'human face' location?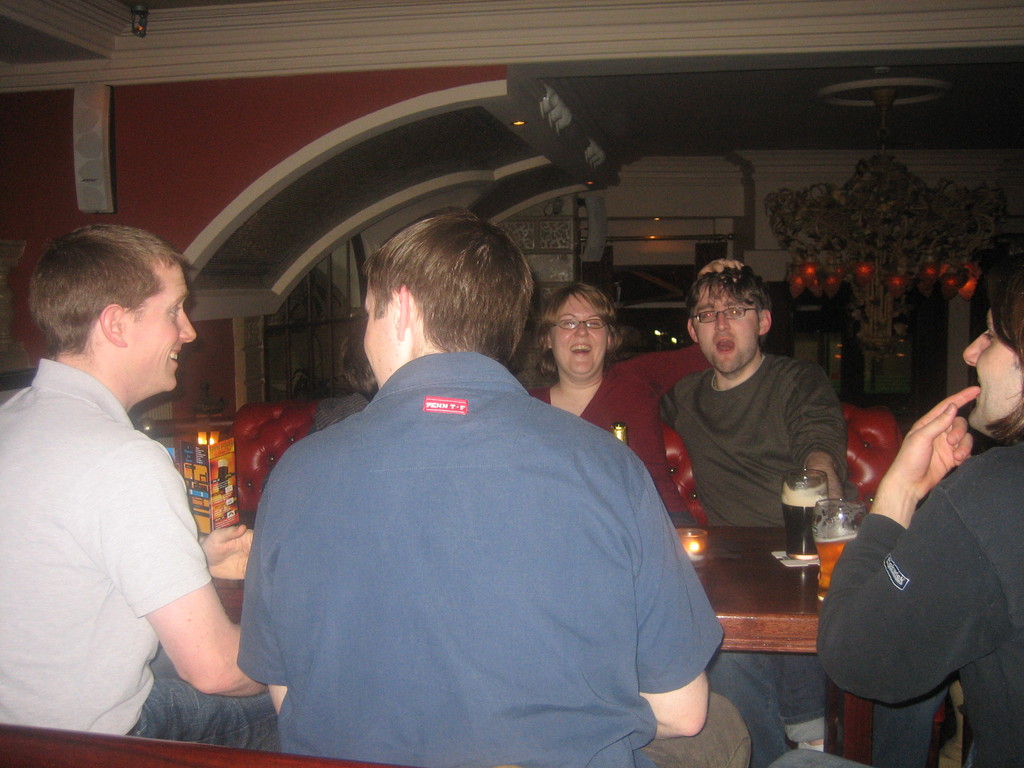
select_region(550, 294, 607, 378)
